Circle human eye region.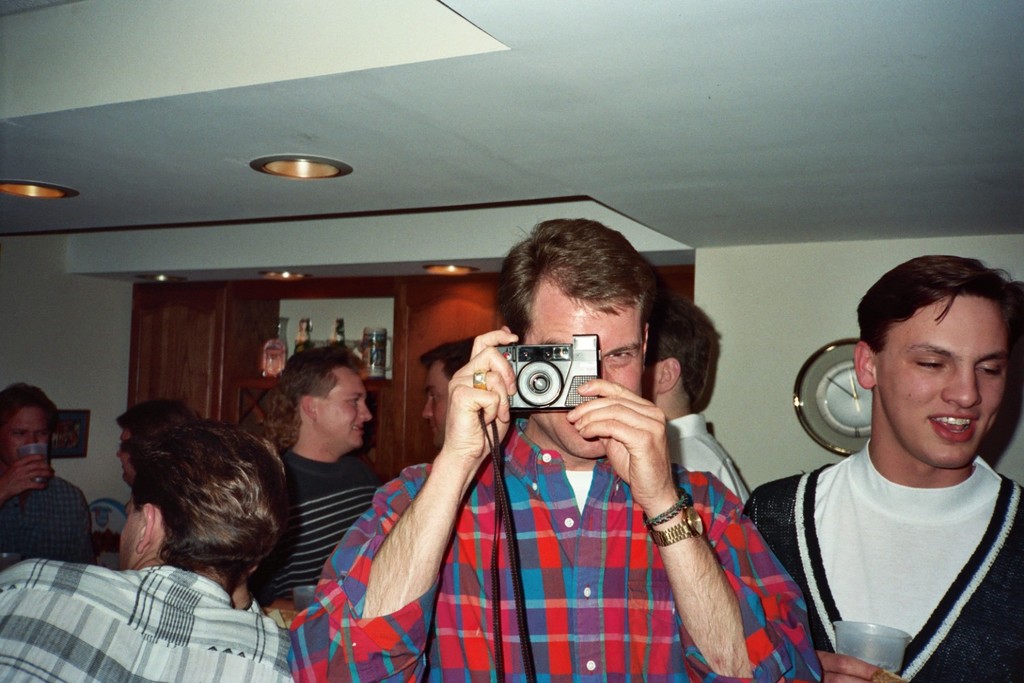
Region: [973, 361, 1007, 380].
